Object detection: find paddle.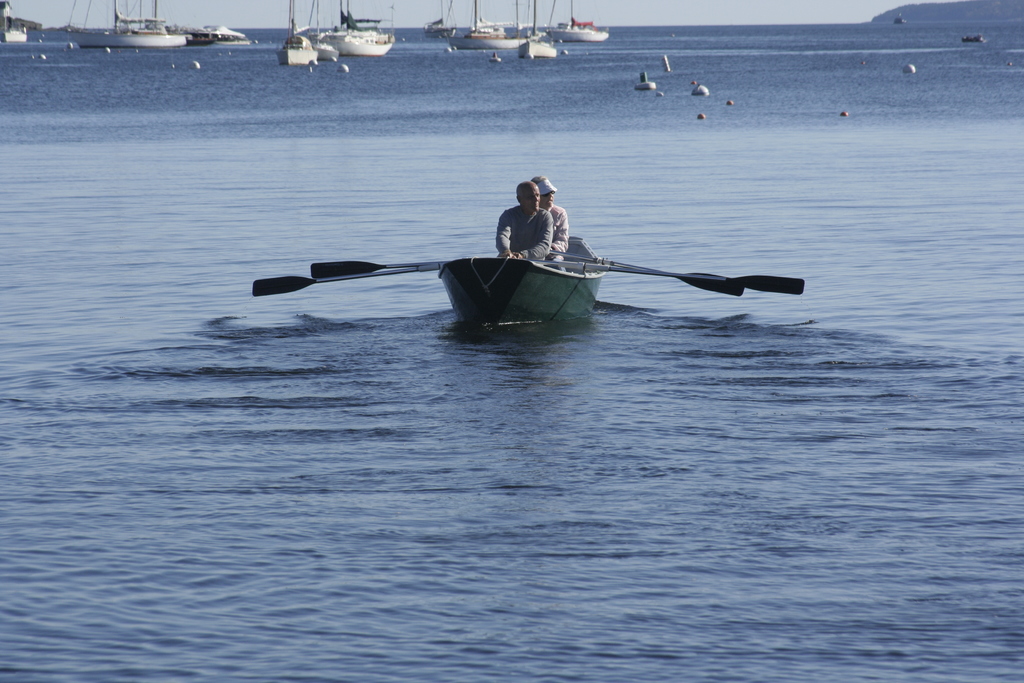
<region>309, 262, 447, 281</region>.
